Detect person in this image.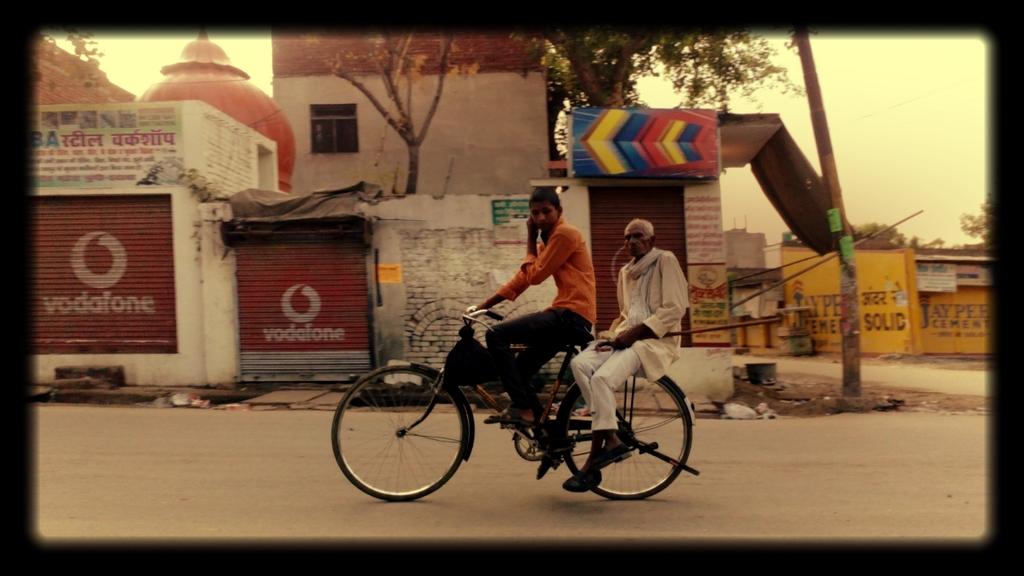
Detection: pyautogui.locateOnScreen(473, 188, 599, 482).
